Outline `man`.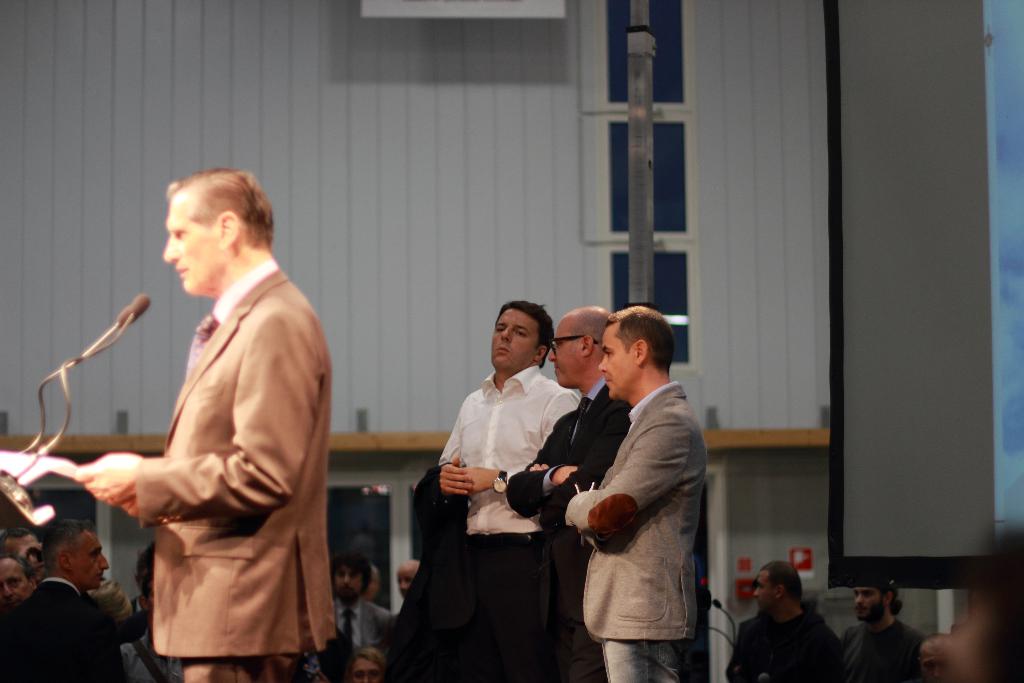
Outline: box(727, 583, 773, 682).
